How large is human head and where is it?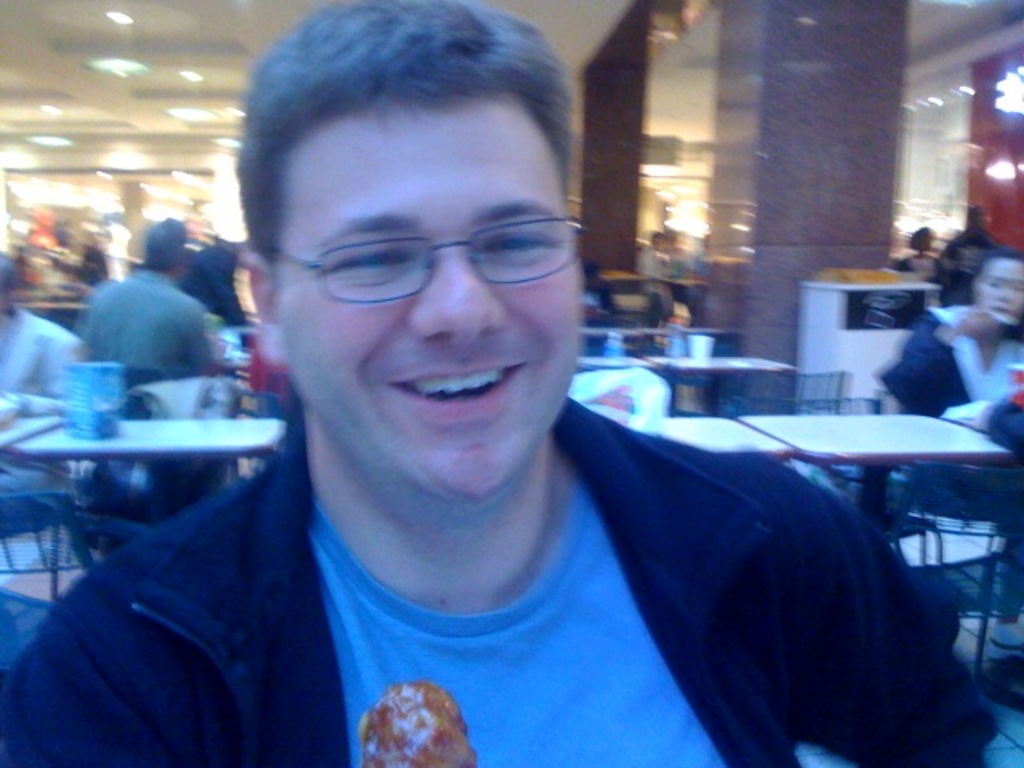
Bounding box: Rect(0, 245, 22, 312).
